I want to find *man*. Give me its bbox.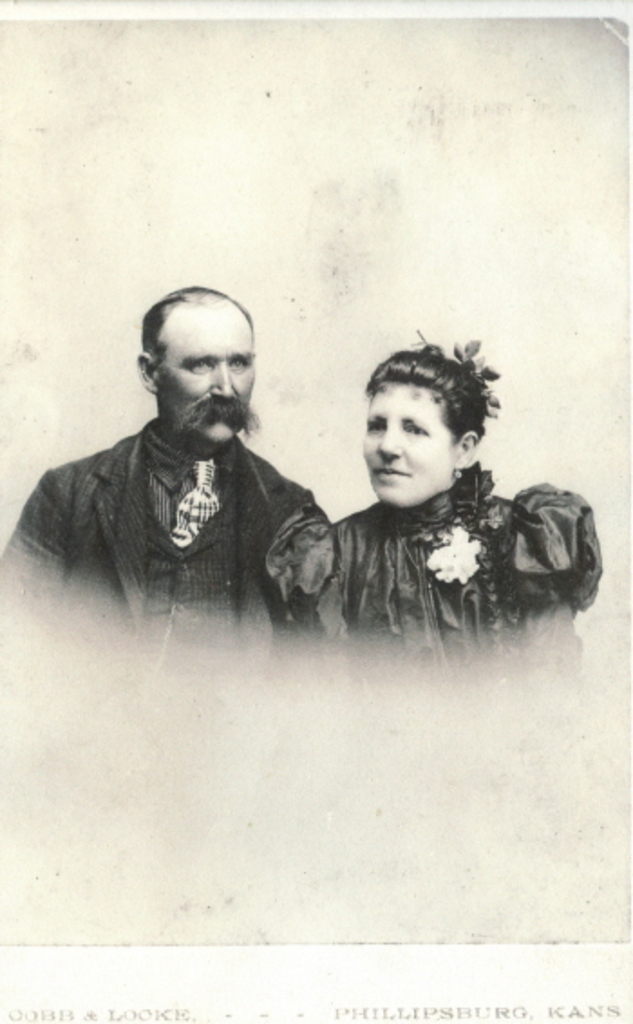
(29, 293, 349, 646).
